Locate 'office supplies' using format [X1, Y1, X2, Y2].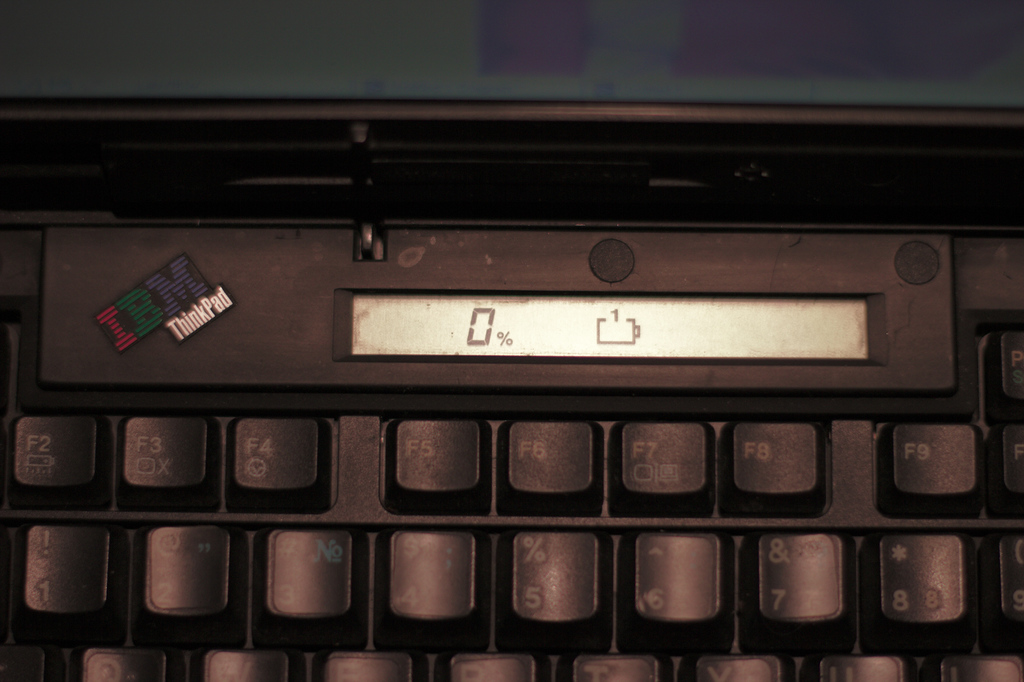
[0, 0, 1023, 681].
